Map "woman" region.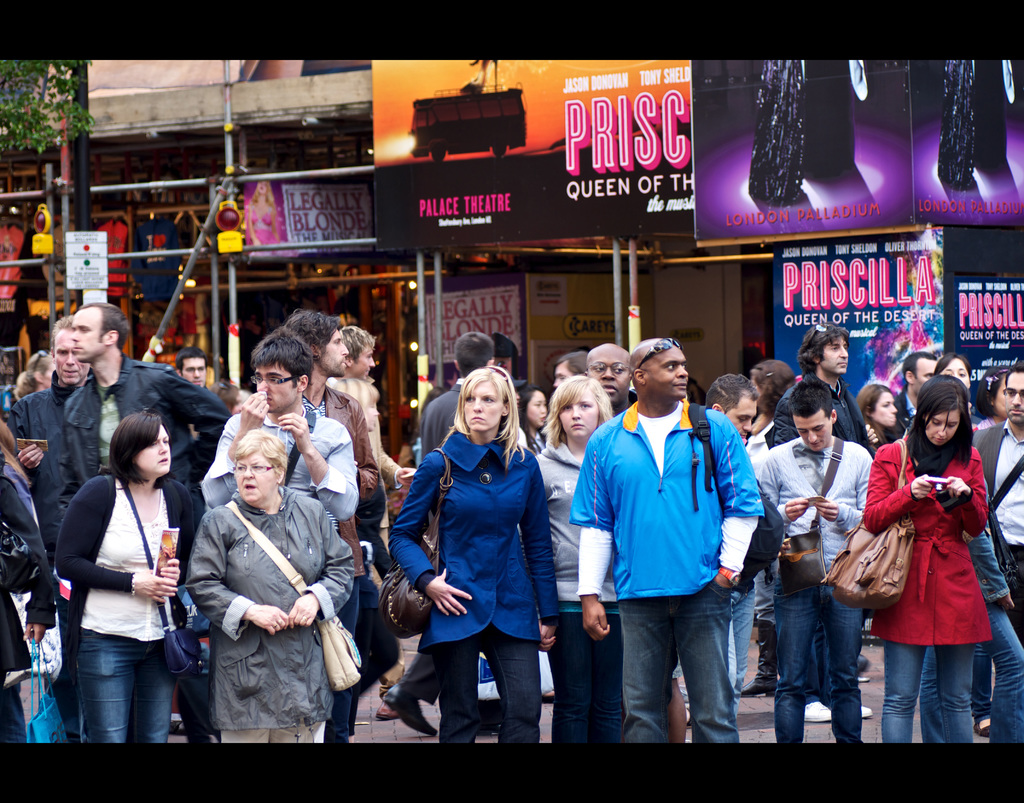
Mapped to box=[381, 364, 562, 749].
